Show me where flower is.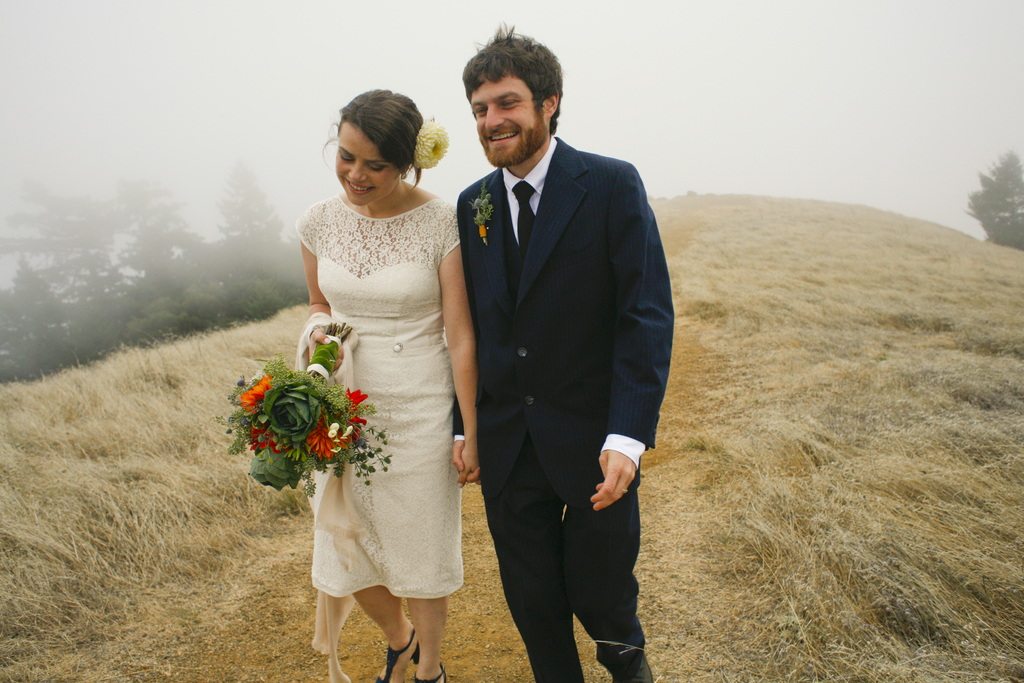
flower is at 419,118,449,168.
